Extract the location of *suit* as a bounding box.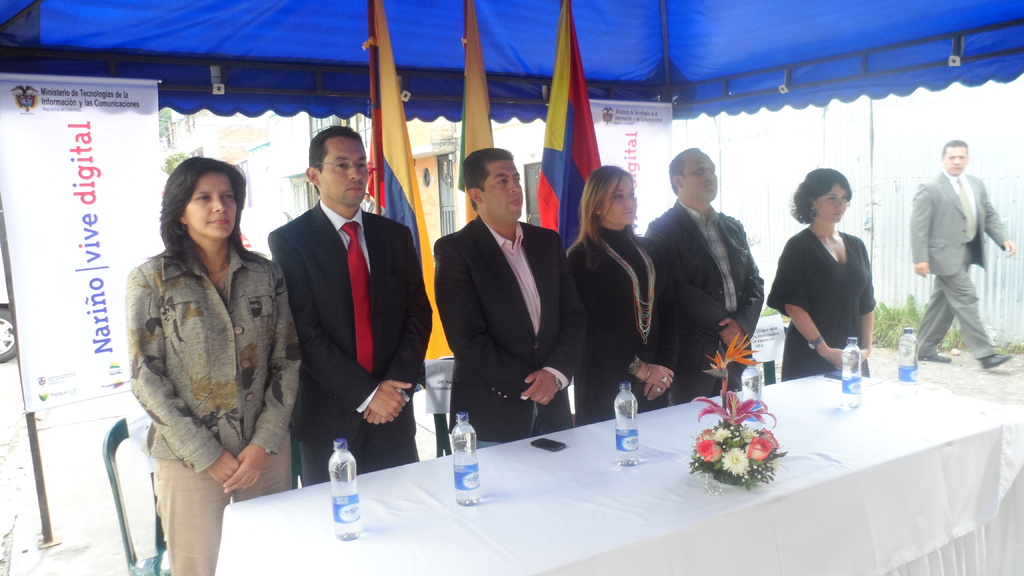
906:167:1018:355.
